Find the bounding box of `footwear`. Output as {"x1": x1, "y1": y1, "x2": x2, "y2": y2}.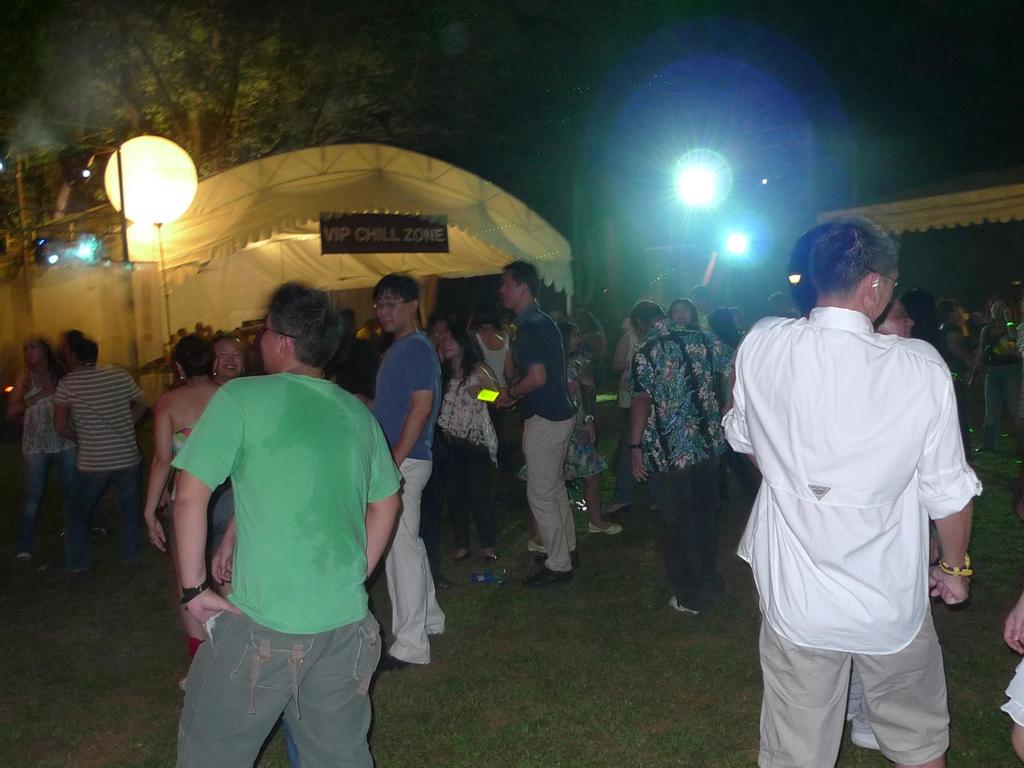
{"x1": 532, "y1": 526, "x2": 548, "y2": 553}.
